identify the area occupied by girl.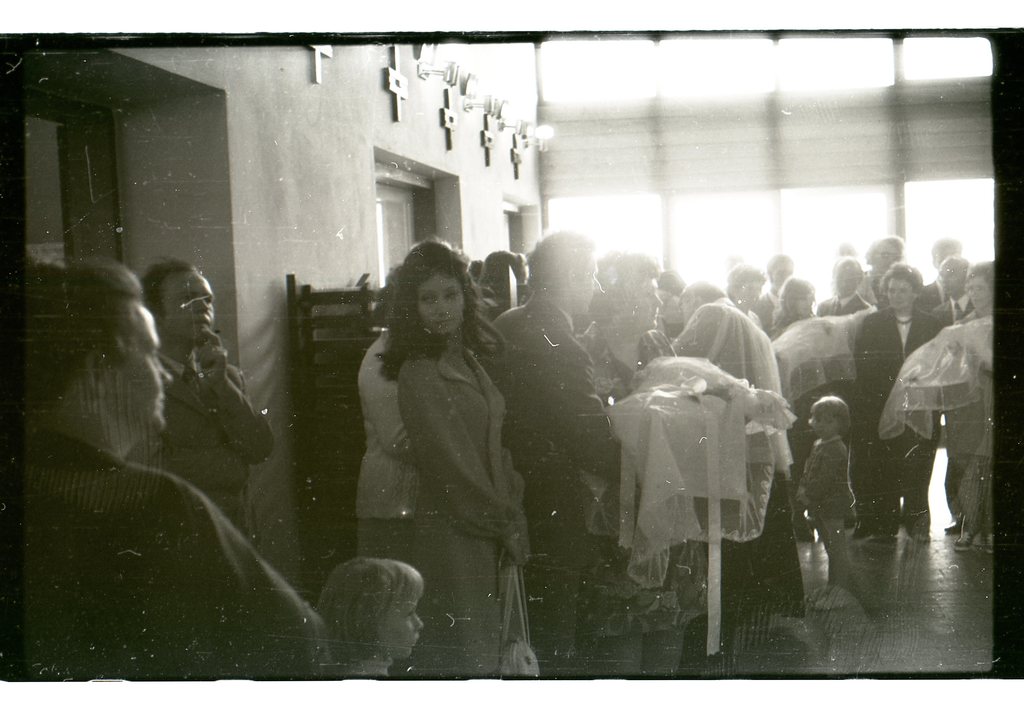
Area: 805:396:856:609.
